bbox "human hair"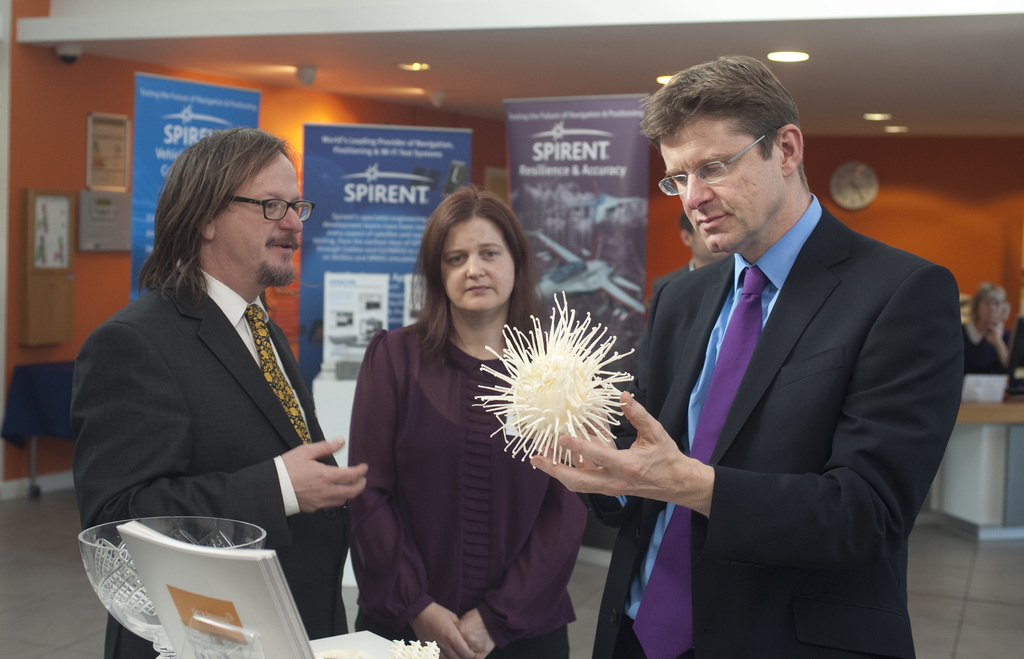
Rect(409, 180, 554, 376)
